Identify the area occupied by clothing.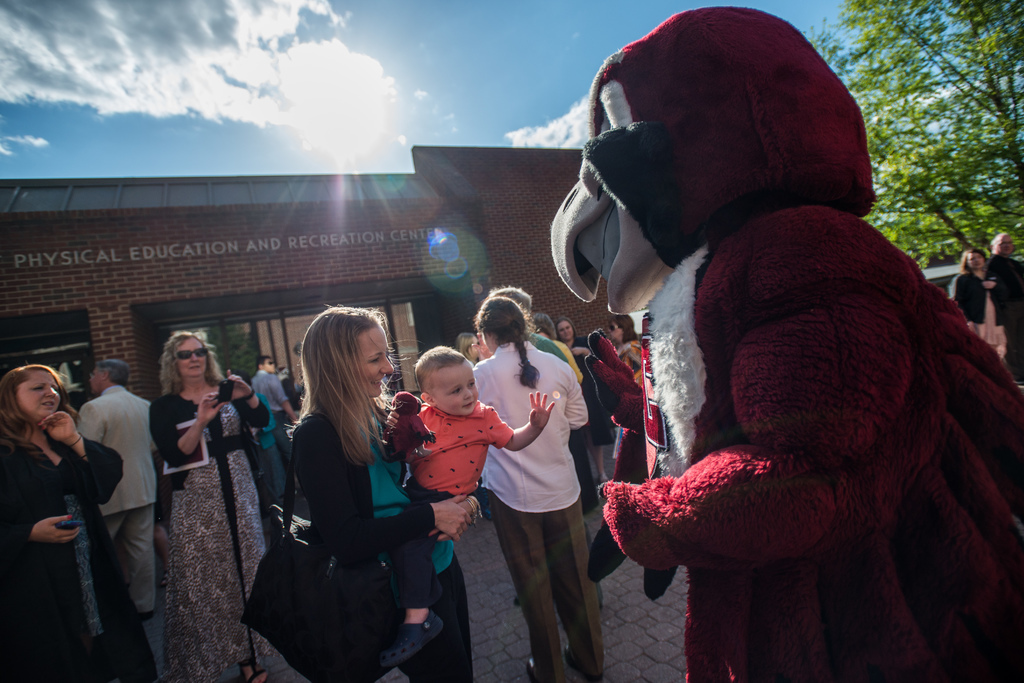
Area: 605 110 1019 682.
